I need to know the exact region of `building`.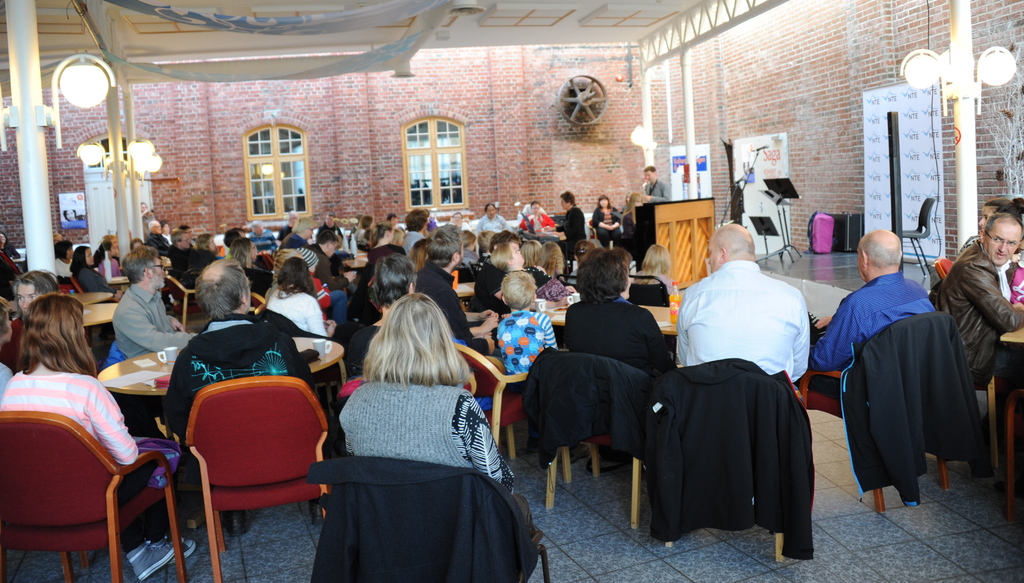
Region: (left=0, top=0, right=1023, bottom=582).
